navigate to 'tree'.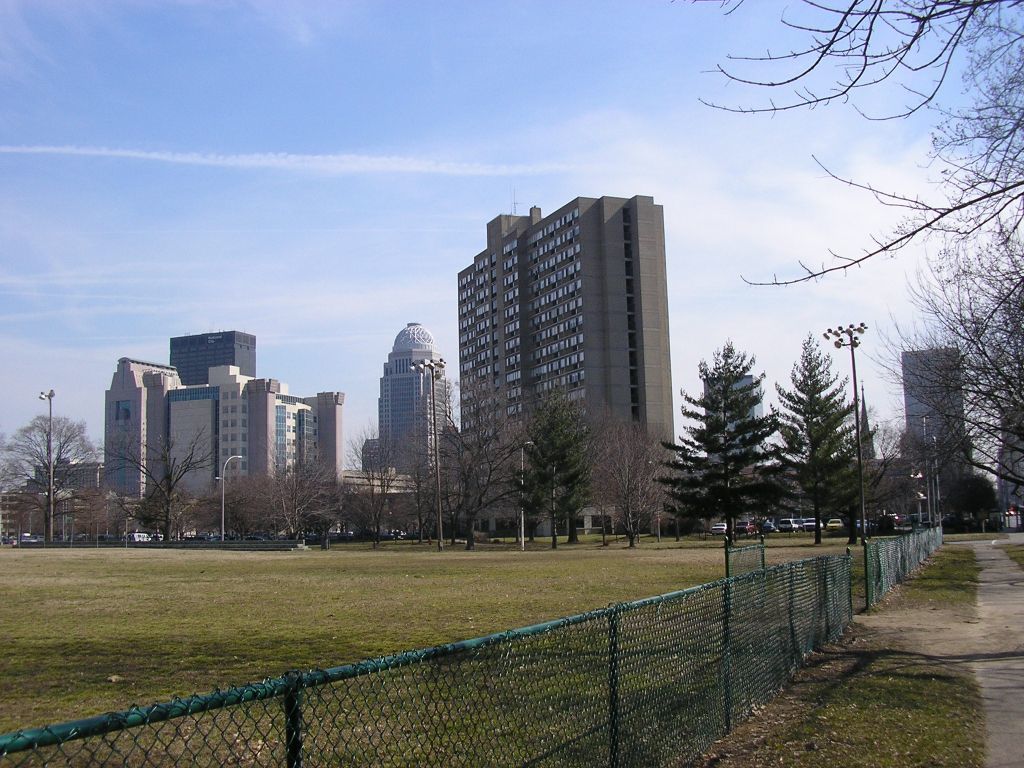
Navigation target: box=[565, 422, 695, 540].
